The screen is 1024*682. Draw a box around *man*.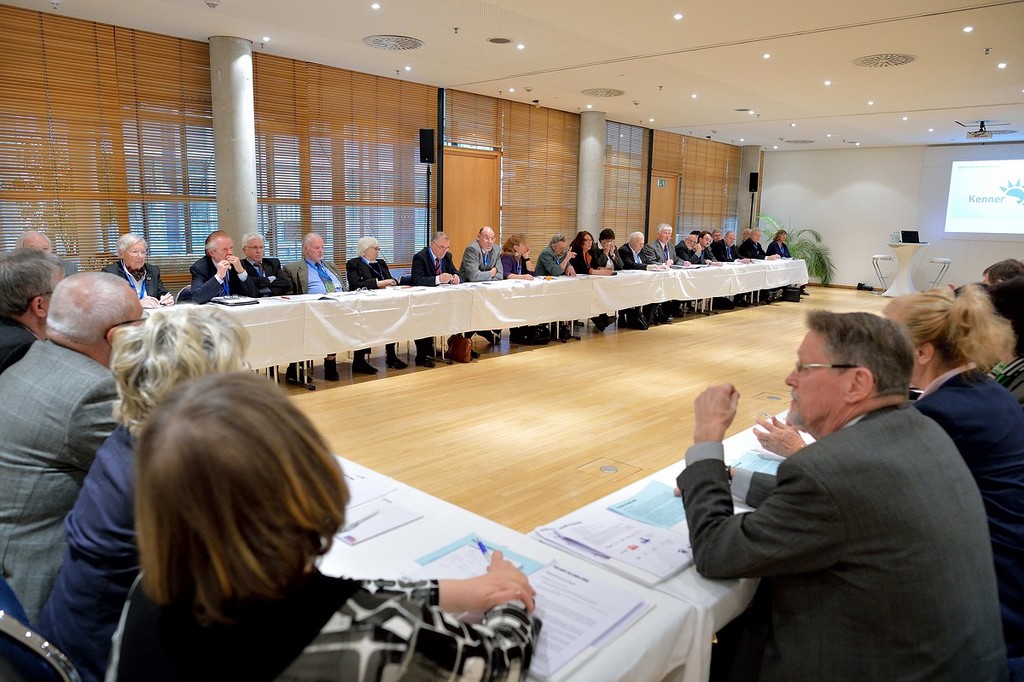
(left=980, top=258, right=1023, bottom=279).
